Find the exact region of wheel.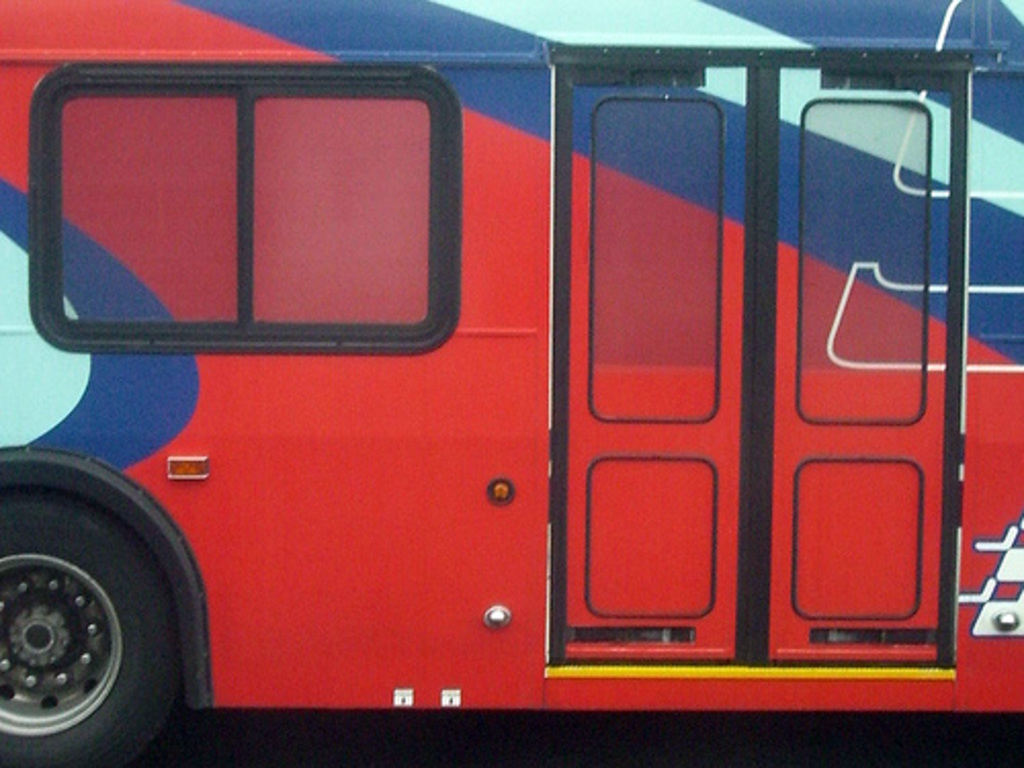
Exact region: <region>6, 471, 182, 766</region>.
